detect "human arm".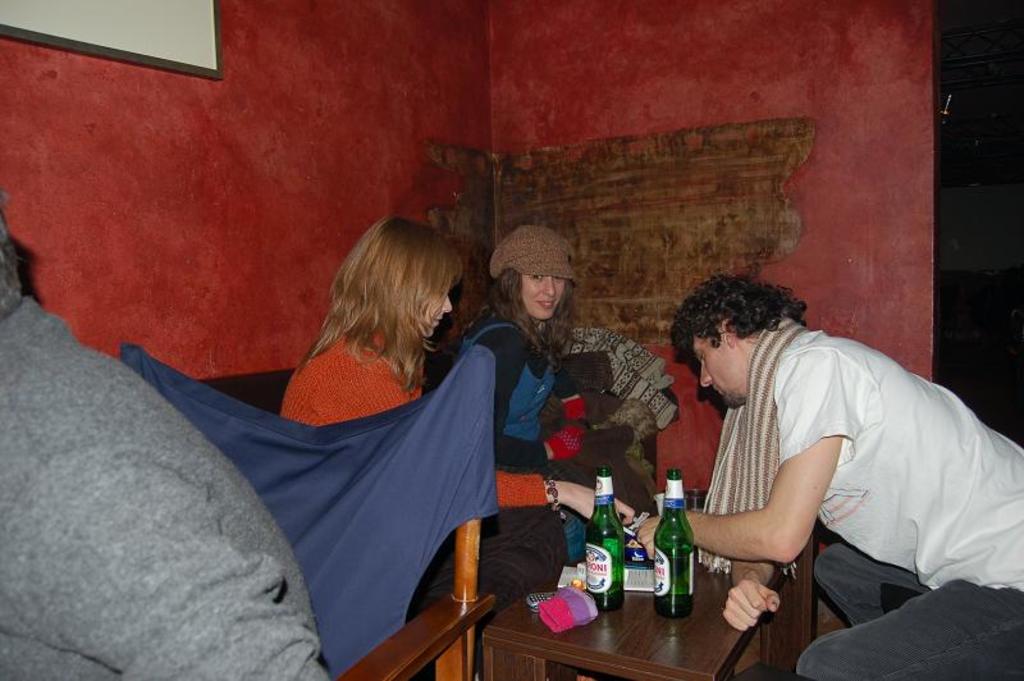
Detected at [639, 369, 845, 565].
